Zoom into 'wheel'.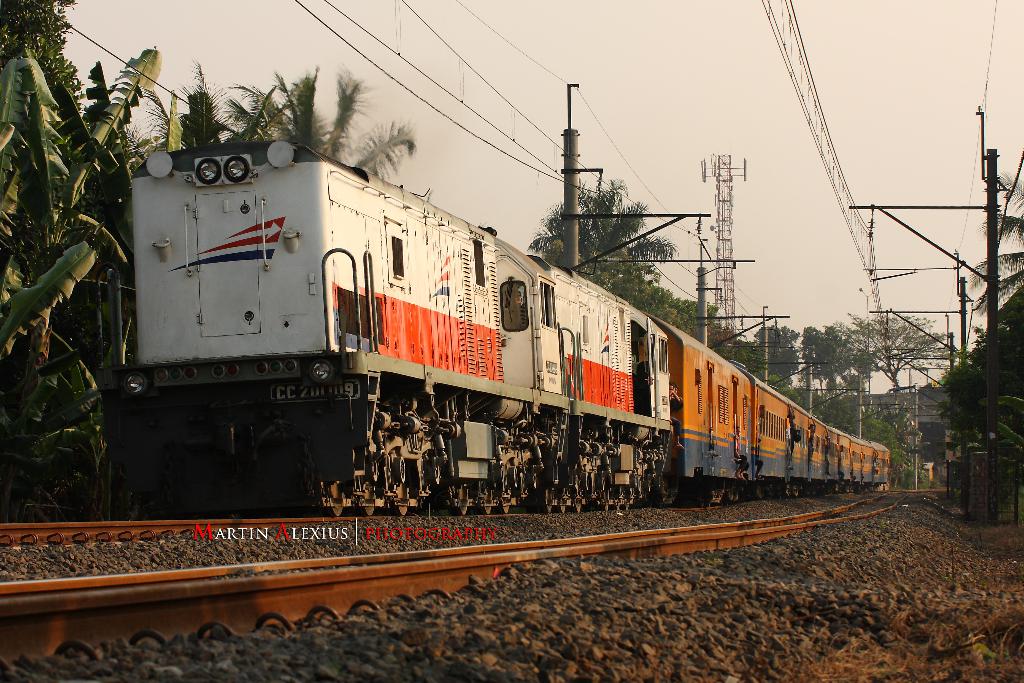
Zoom target: 501 504 511 514.
